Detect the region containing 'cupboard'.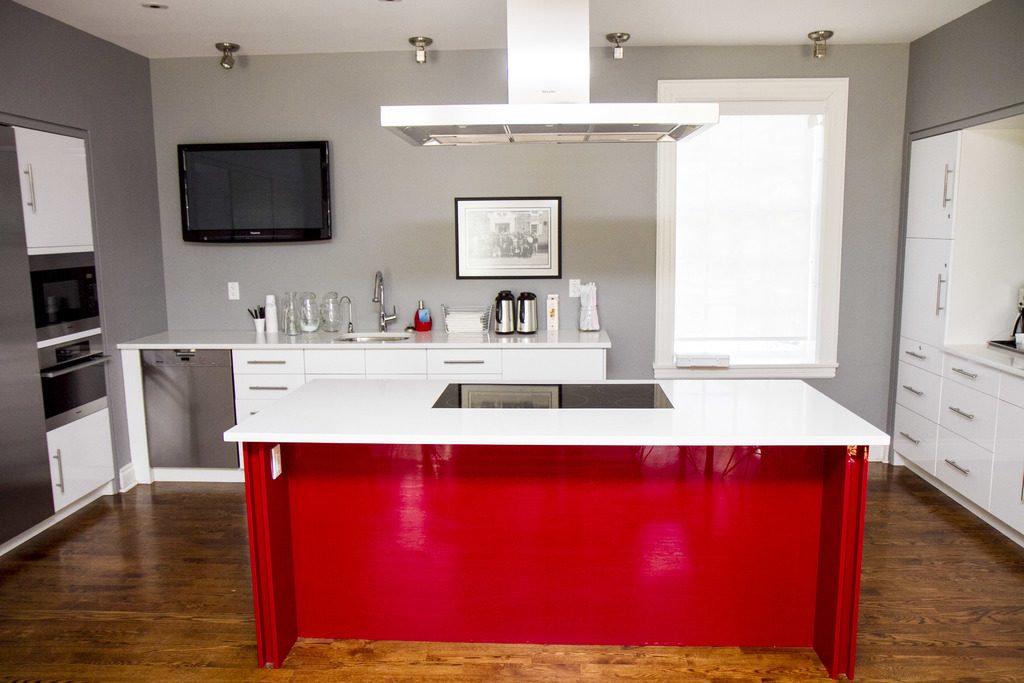
BBox(111, 323, 607, 487).
